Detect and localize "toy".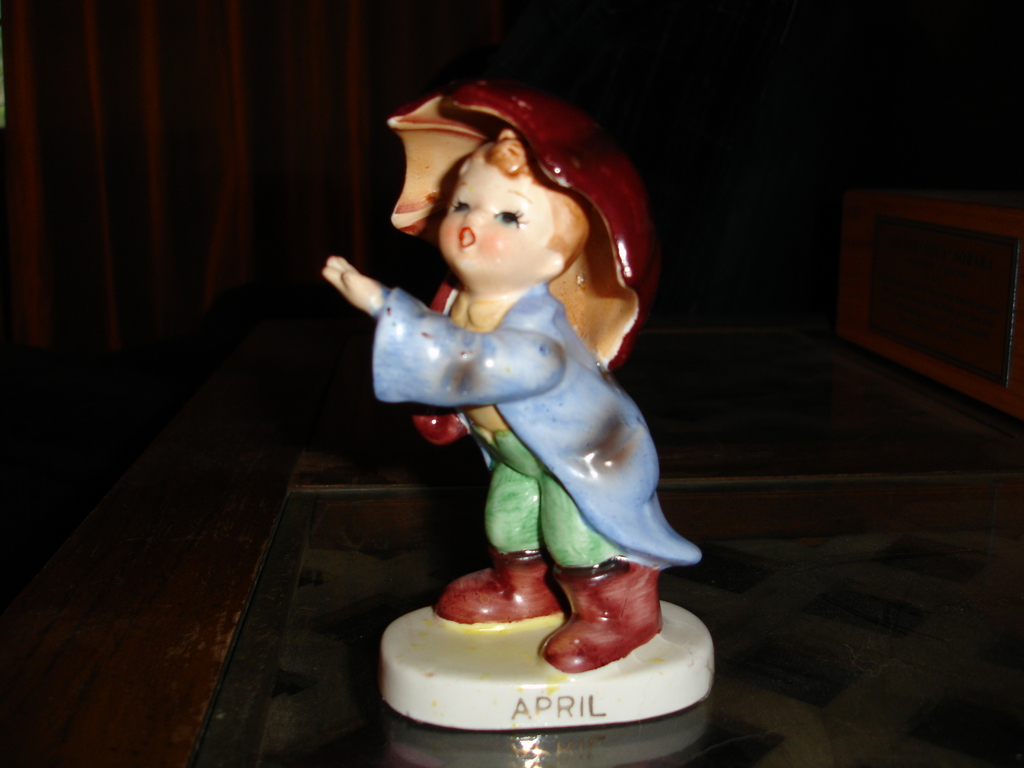
Localized at detection(313, 55, 692, 673).
